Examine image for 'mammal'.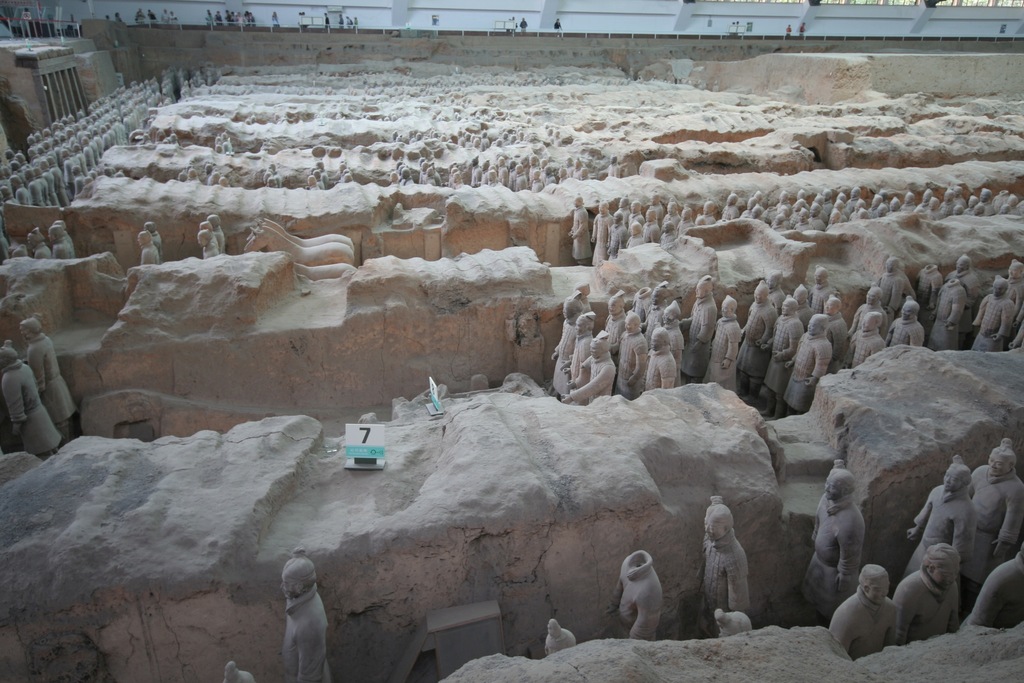
Examination result: pyautogui.locateOnScreen(891, 538, 967, 641).
